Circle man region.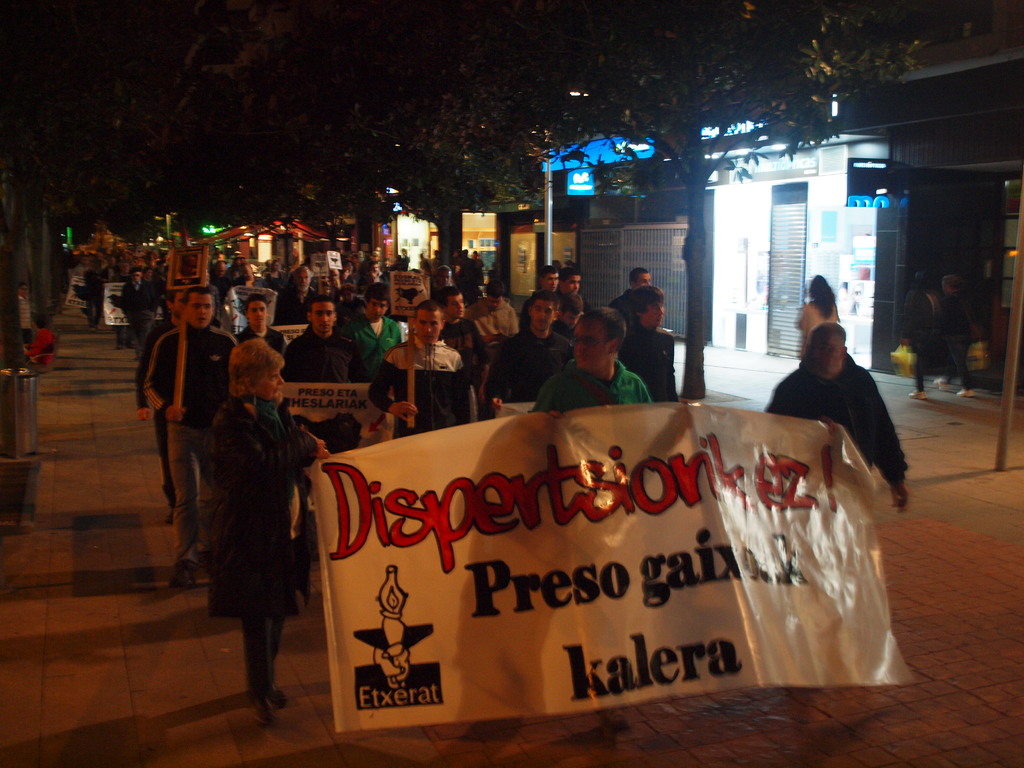
Region: [x1=557, y1=268, x2=584, y2=319].
